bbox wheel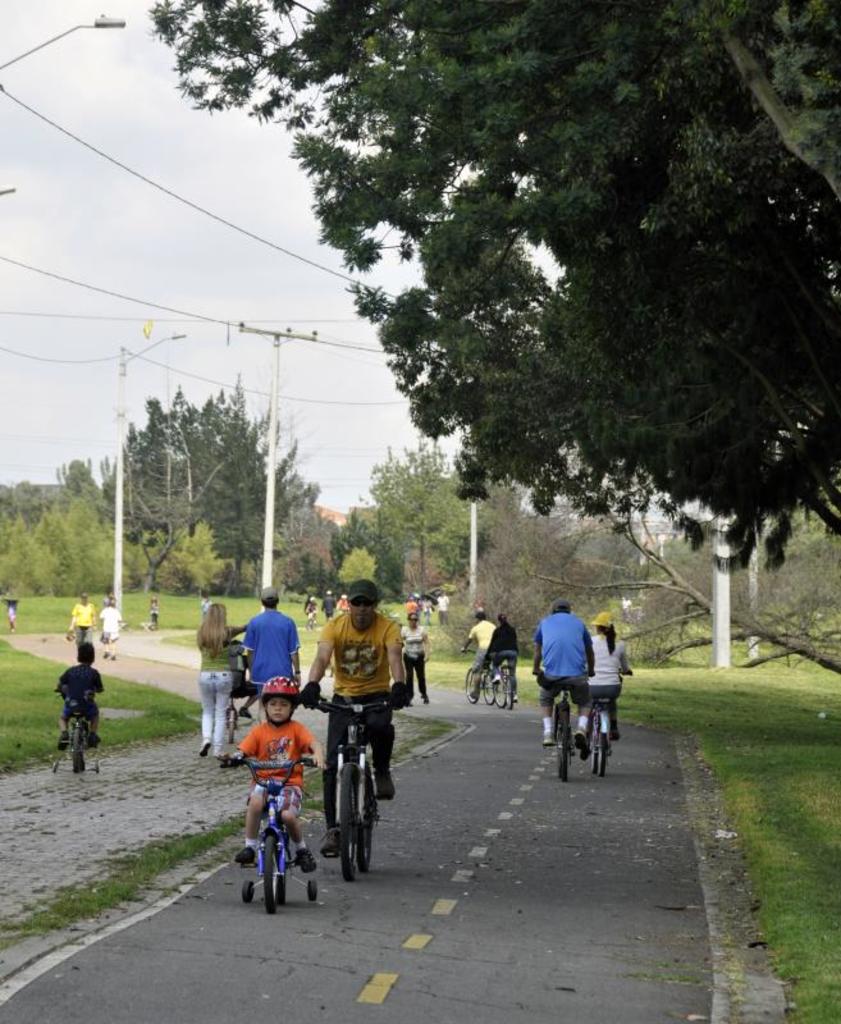
242:881:253:902
